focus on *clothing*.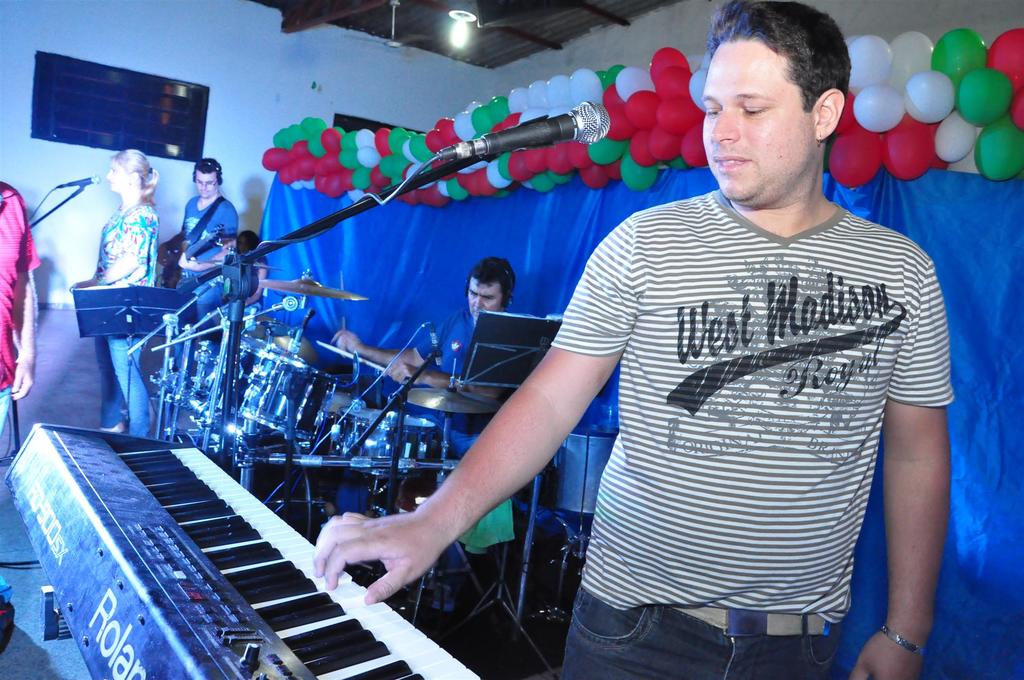
Focused at {"x1": 171, "y1": 193, "x2": 238, "y2": 293}.
